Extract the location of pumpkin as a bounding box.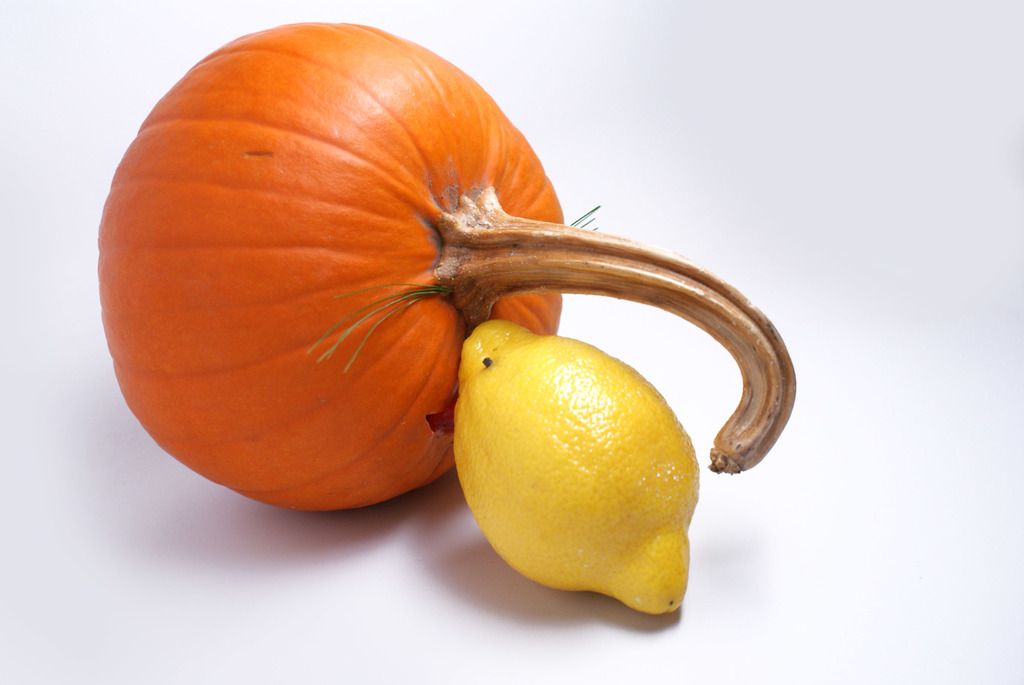
93,15,803,512.
